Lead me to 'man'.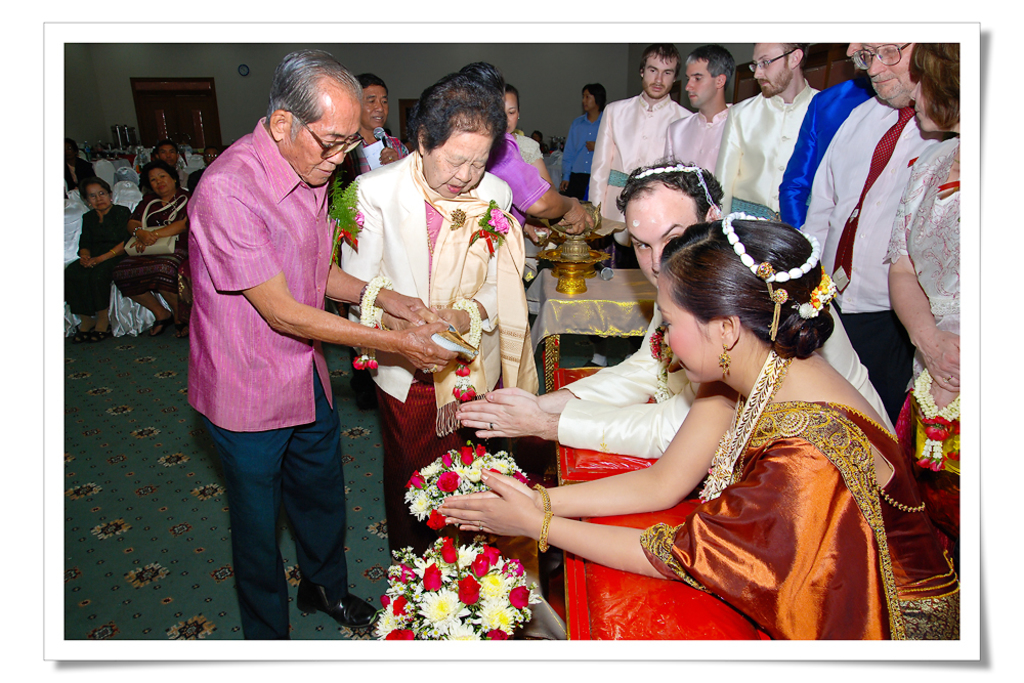
Lead to region(185, 50, 458, 640).
